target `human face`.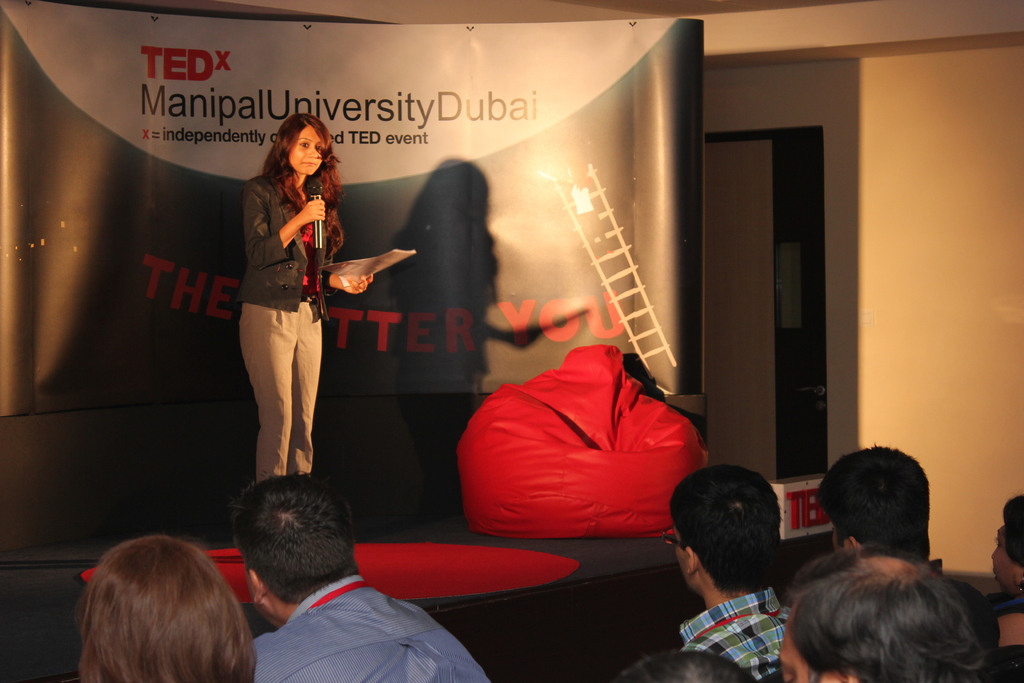
Target region: 772,625,836,682.
